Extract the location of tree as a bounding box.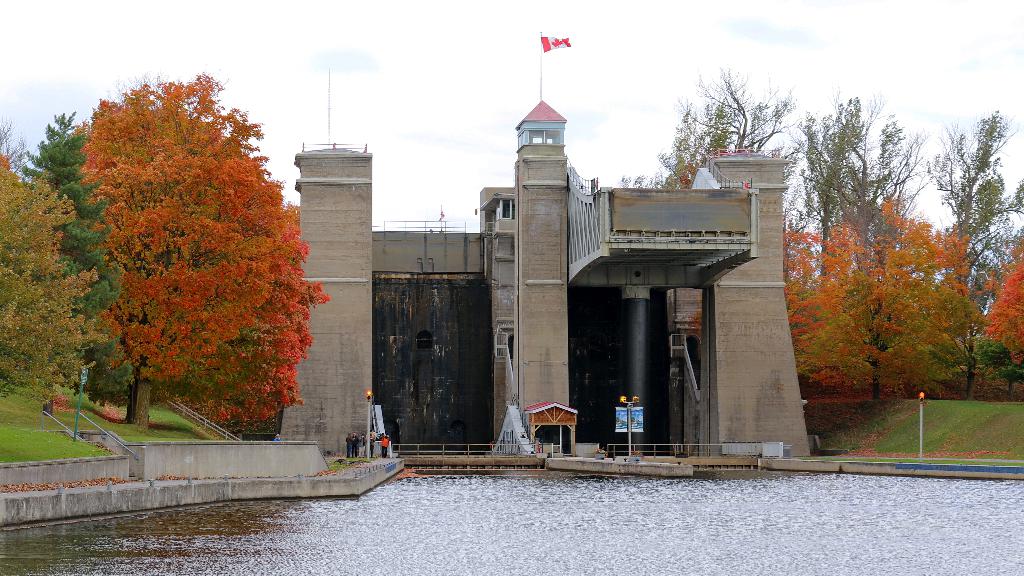
20, 101, 120, 406.
